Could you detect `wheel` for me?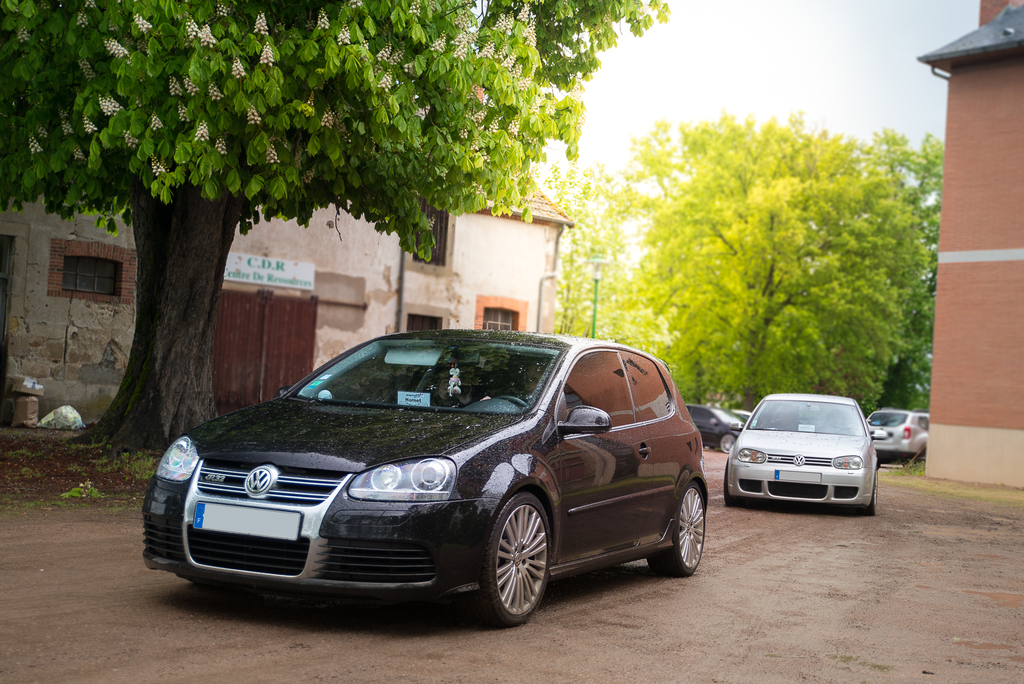
Detection result: box=[868, 473, 879, 514].
